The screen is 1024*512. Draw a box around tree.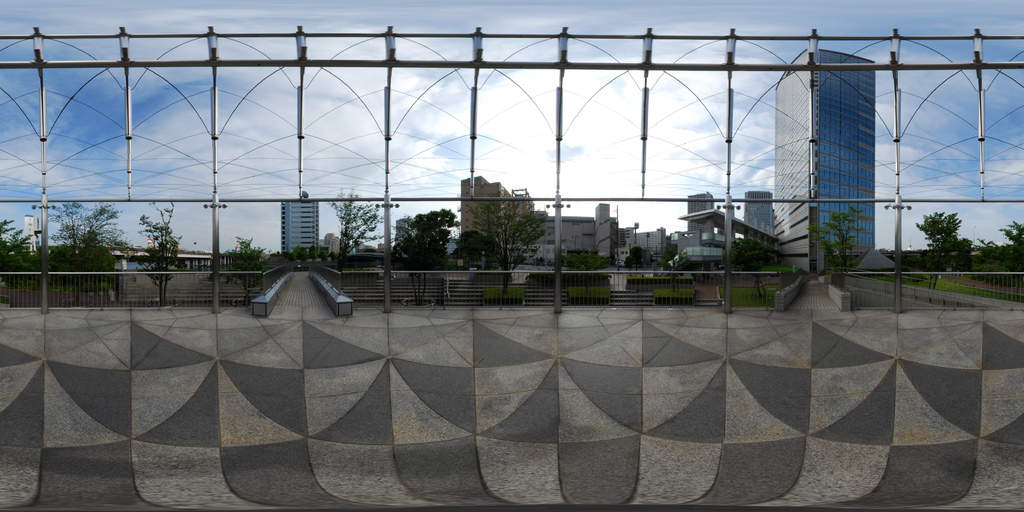
[x1=0, y1=197, x2=140, y2=280].
